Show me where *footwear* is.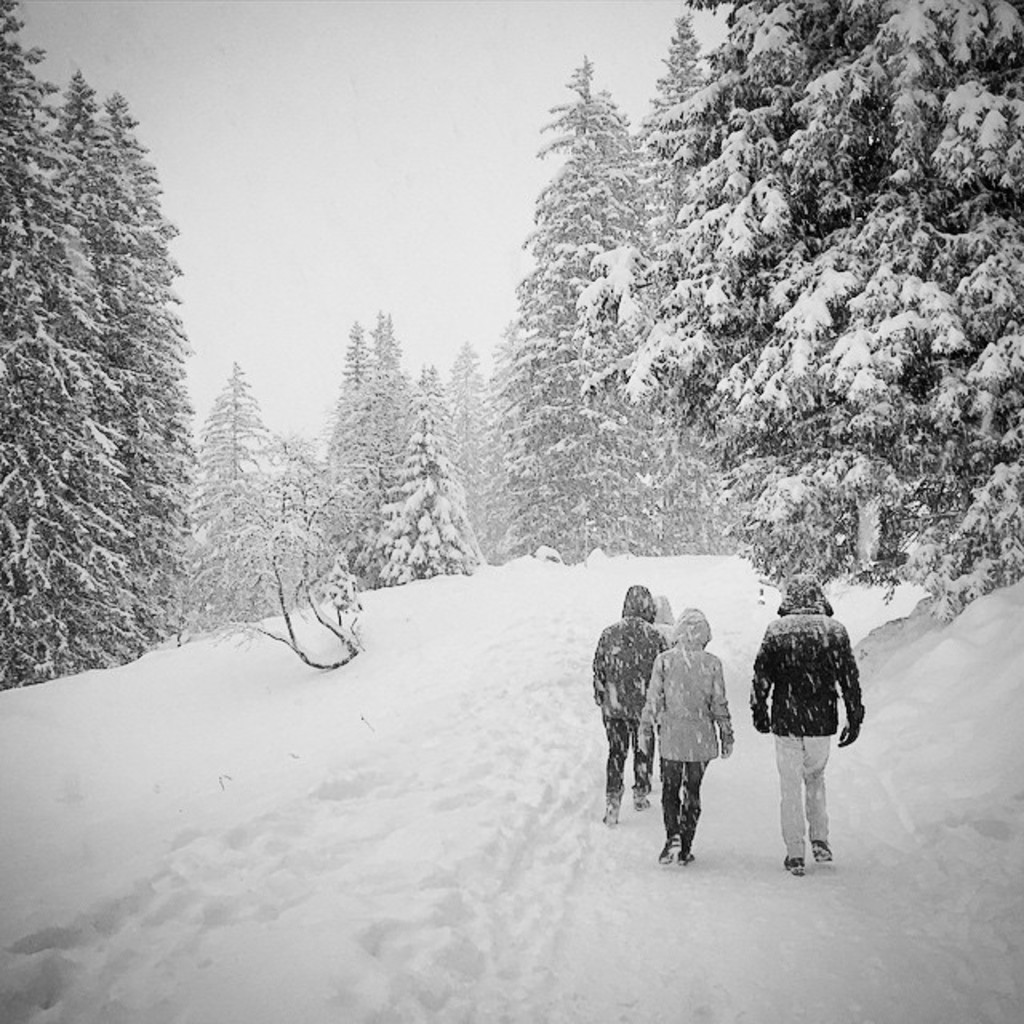
*footwear* is at 661/838/680/864.
